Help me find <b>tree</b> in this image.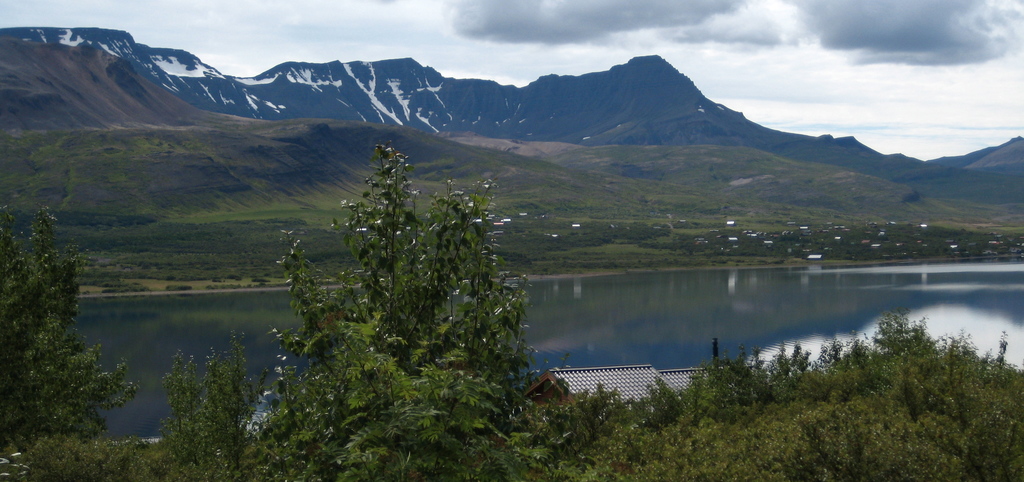
Found it: [left=4, top=167, right=106, bottom=437].
